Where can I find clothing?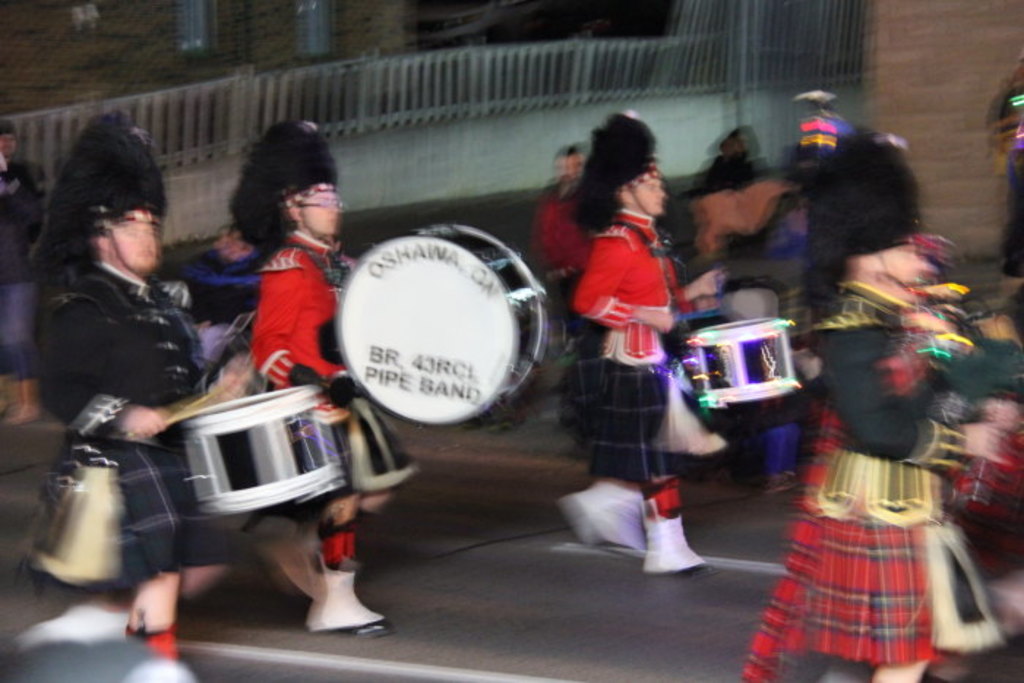
You can find it at select_region(29, 252, 272, 586).
